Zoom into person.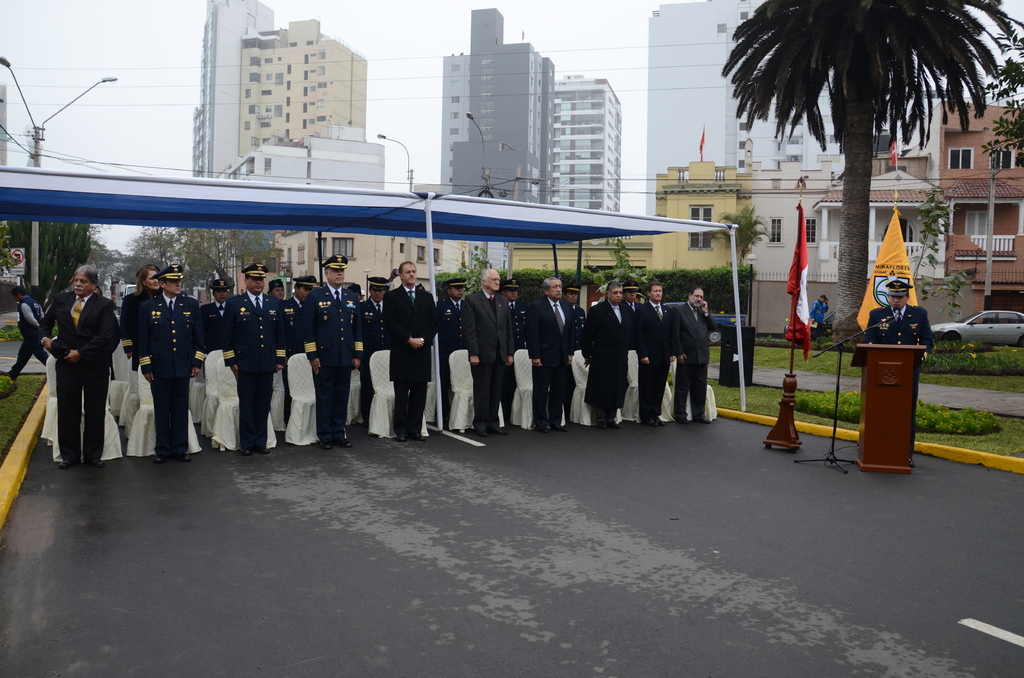
Zoom target: bbox(45, 245, 107, 478).
